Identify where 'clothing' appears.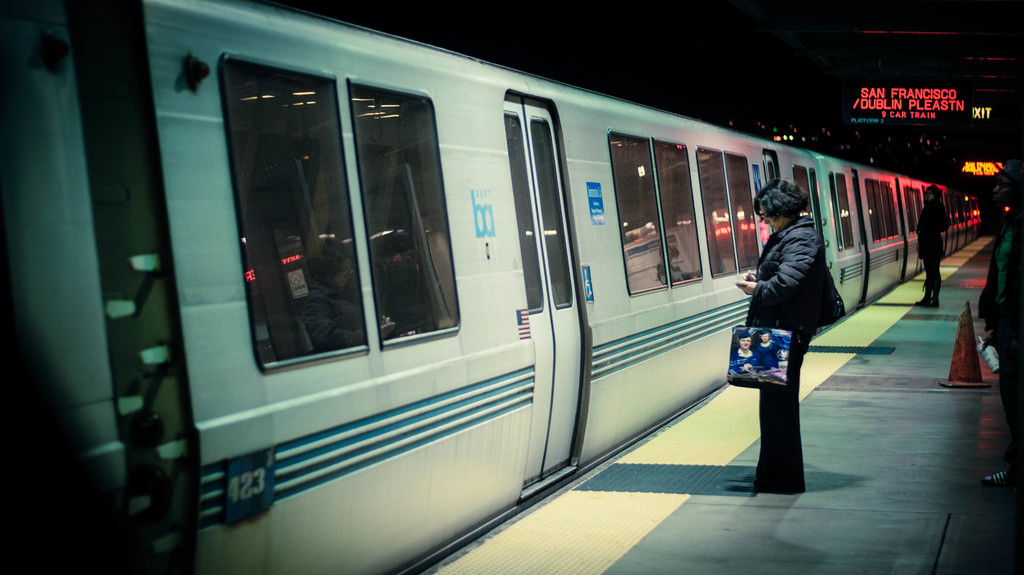
Appears at <region>913, 200, 948, 292</region>.
